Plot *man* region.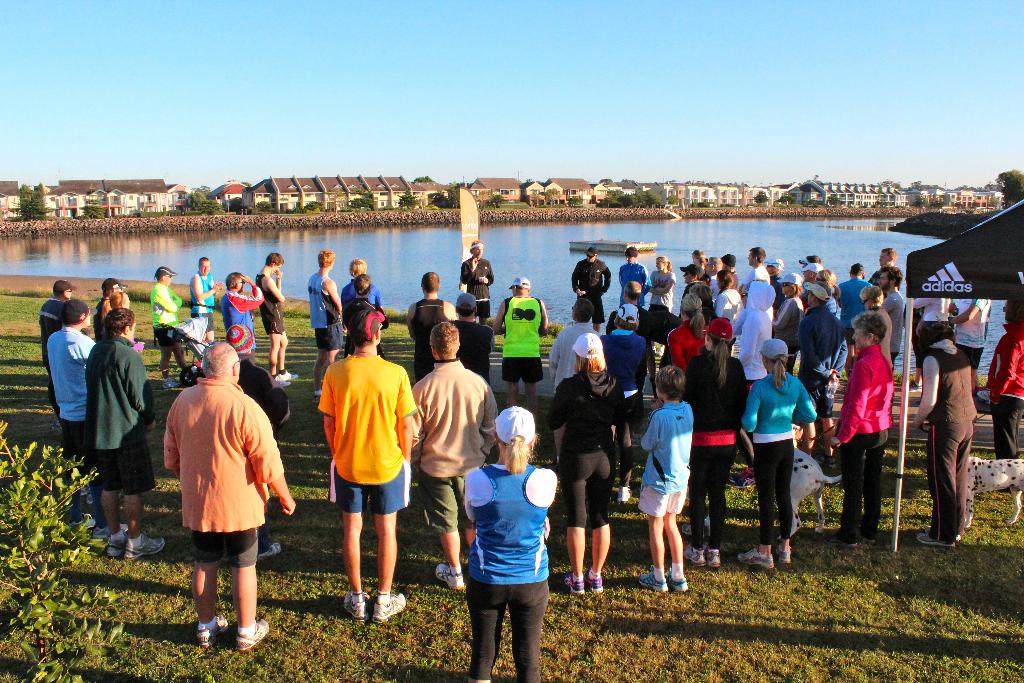
Plotted at bbox=[678, 261, 703, 301].
